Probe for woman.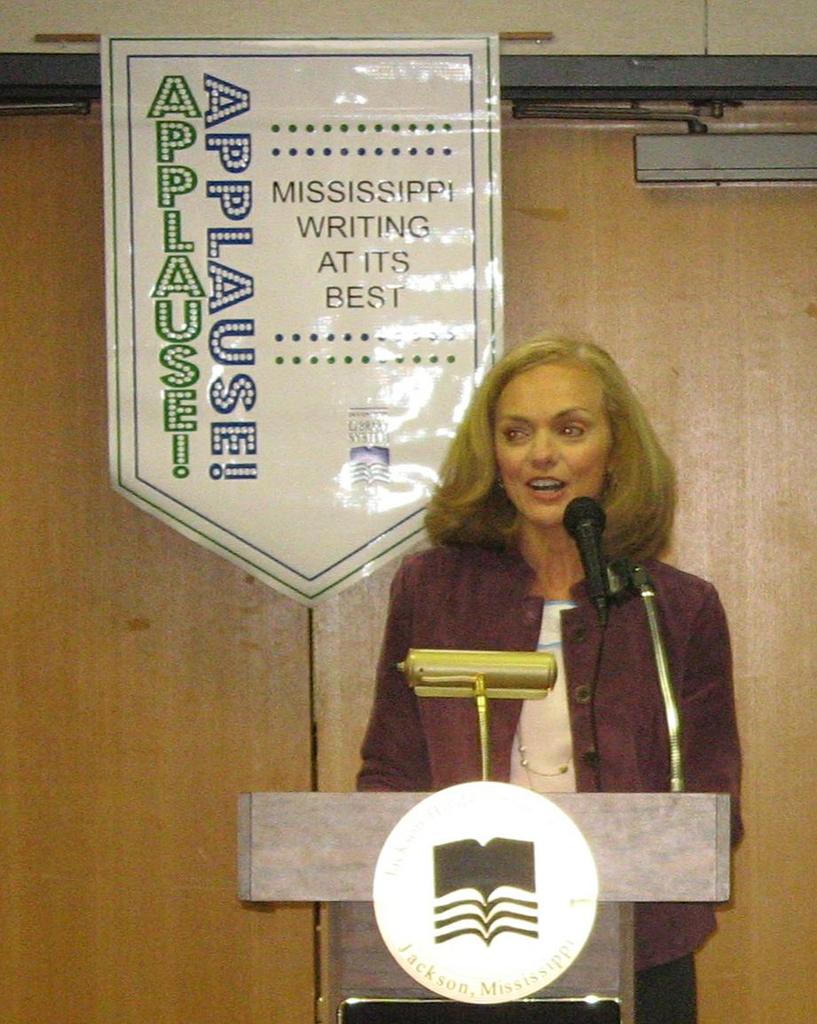
Probe result: select_region(359, 331, 744, 1023).
